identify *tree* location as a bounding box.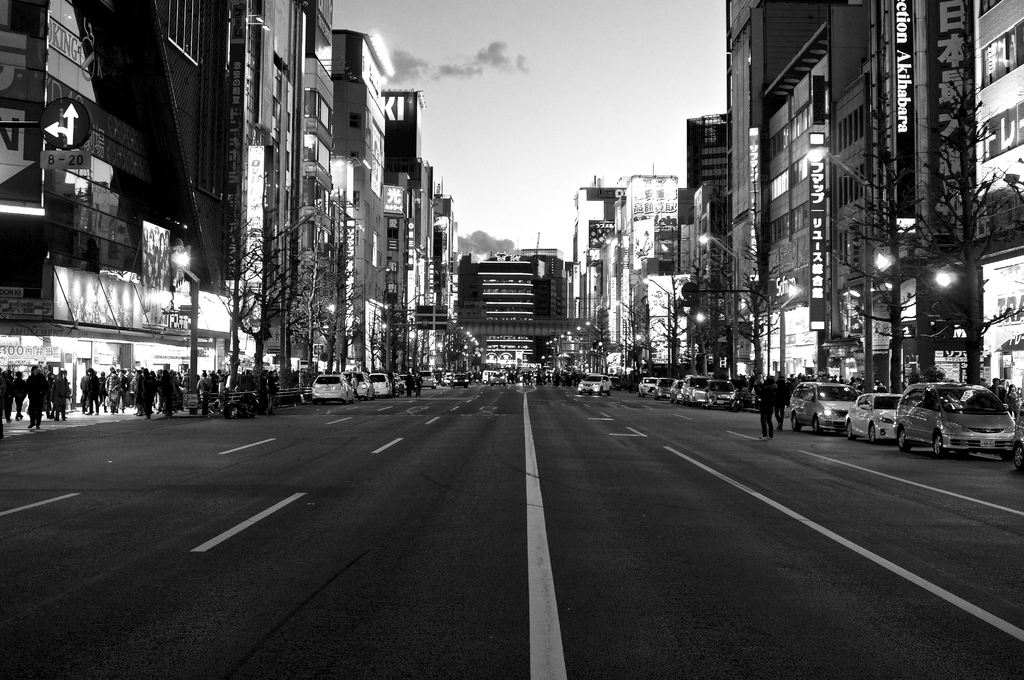
bbox(732, 225, 792, 387).
